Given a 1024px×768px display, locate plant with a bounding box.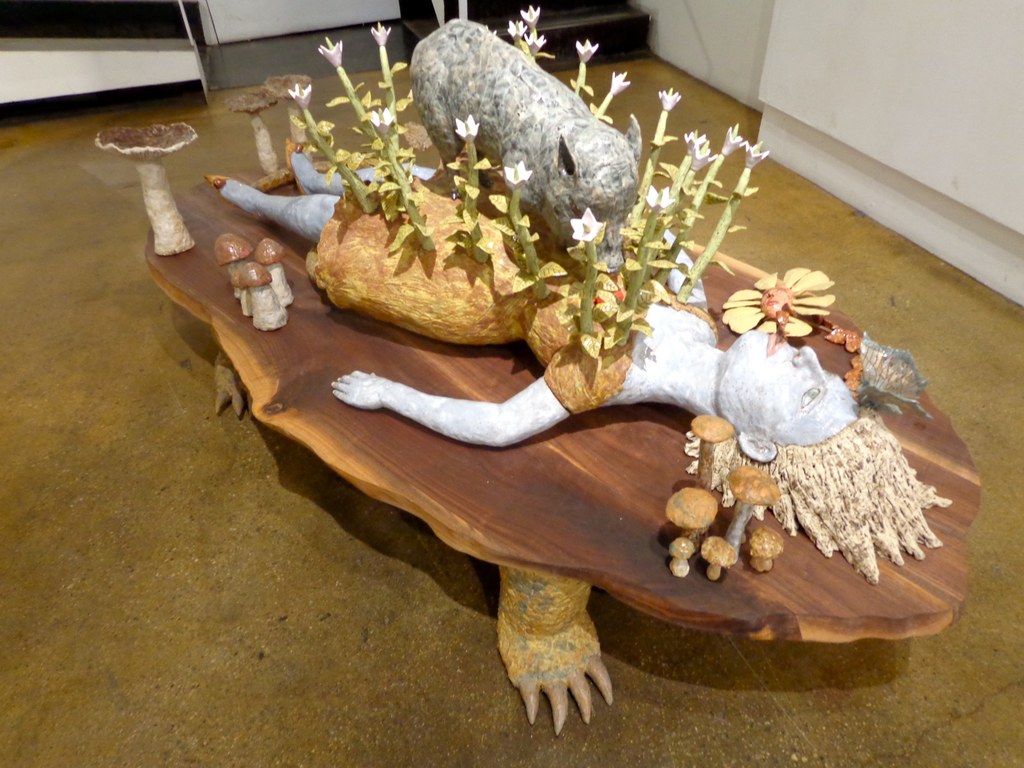
Located: 516 3 541 26.
